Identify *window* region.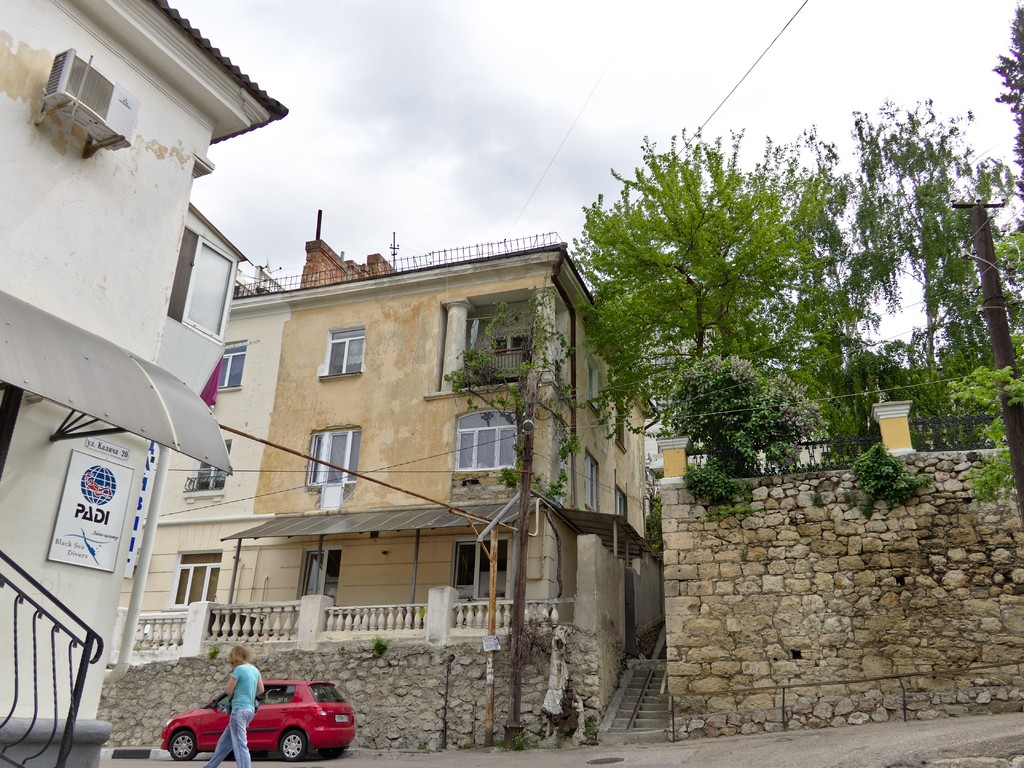
Region: BBox(188, 236, 232, 345).
